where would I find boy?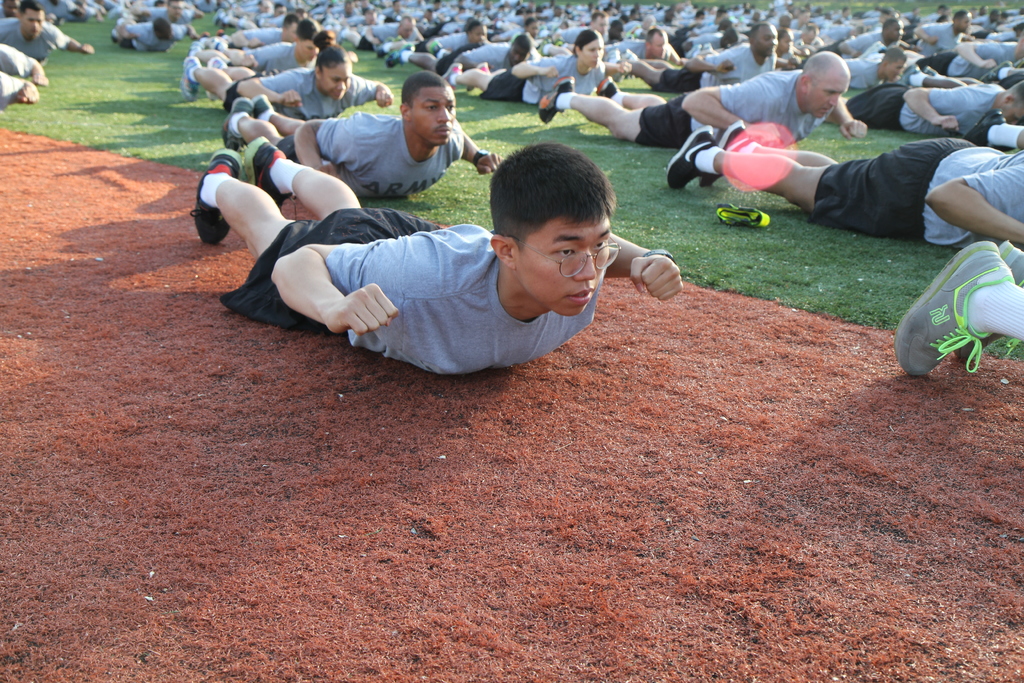
At rect(666, 117, 1023, 245).
